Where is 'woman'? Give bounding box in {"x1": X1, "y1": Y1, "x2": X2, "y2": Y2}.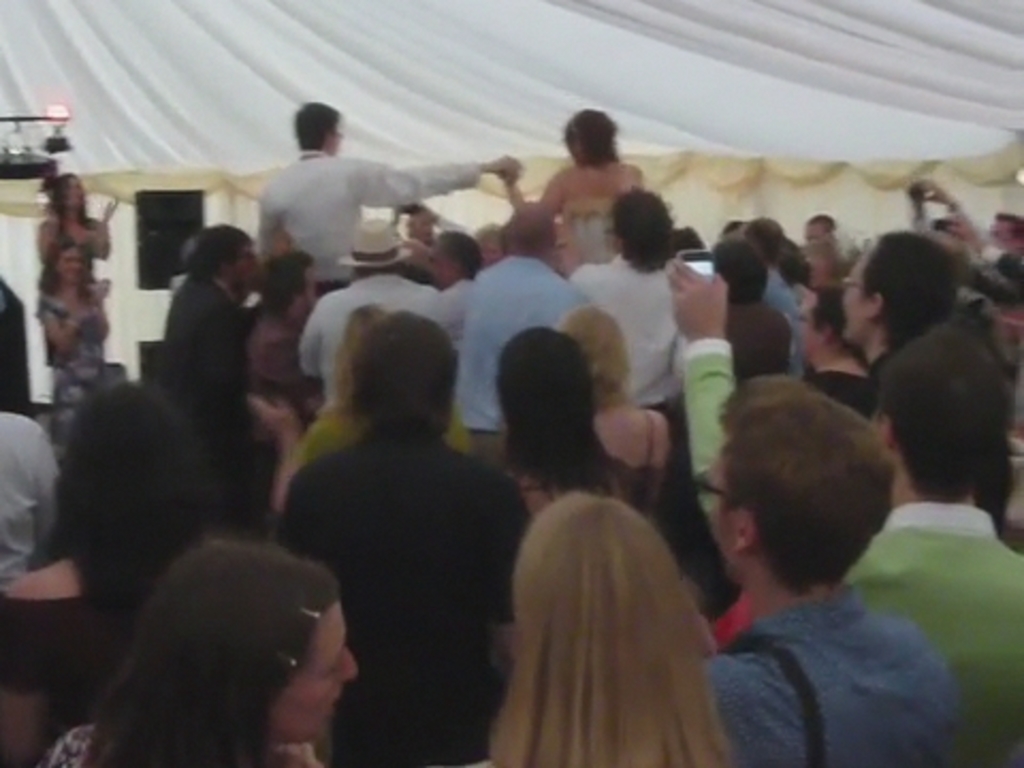
{"x1": 0, "y1": 384, "x2": 230, "y2": 766}.
